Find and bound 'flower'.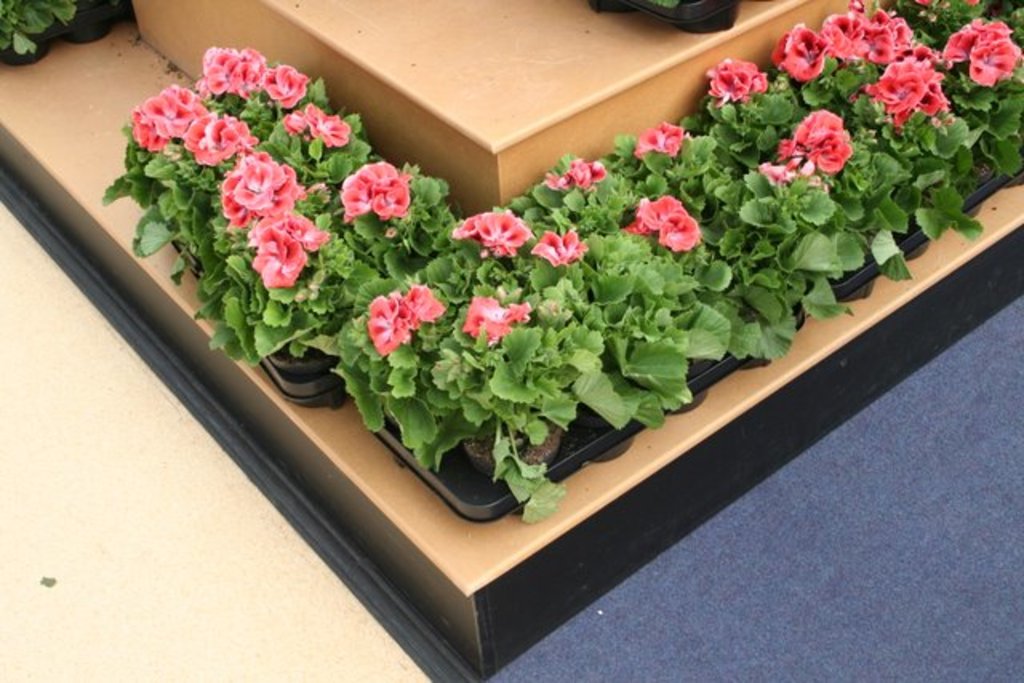
Bound: {"left": 128, "top": 83, "right": 211, "bottom": 154}.
